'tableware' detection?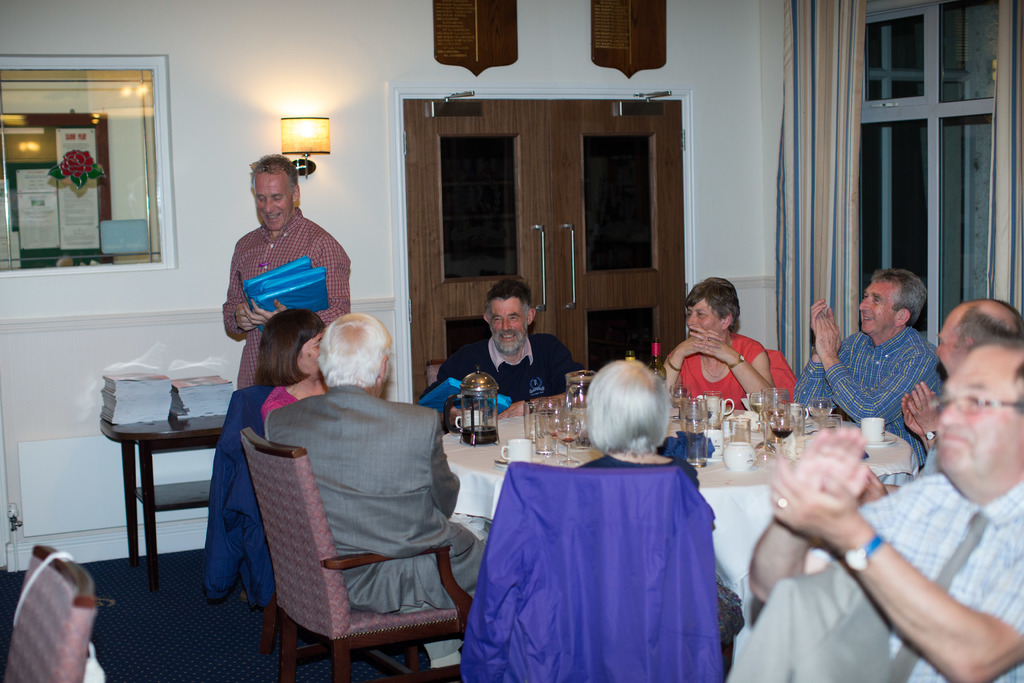
[740, 397, 767, 411]
